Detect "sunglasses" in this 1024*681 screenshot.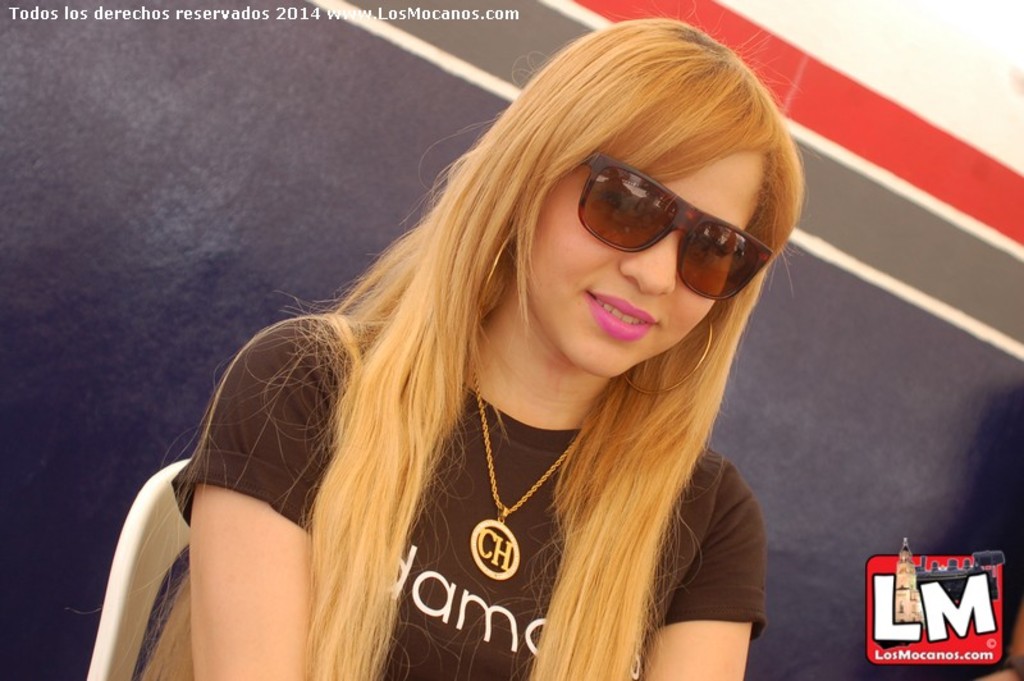
Detection: bbox=[572, 159, 774, 297].
